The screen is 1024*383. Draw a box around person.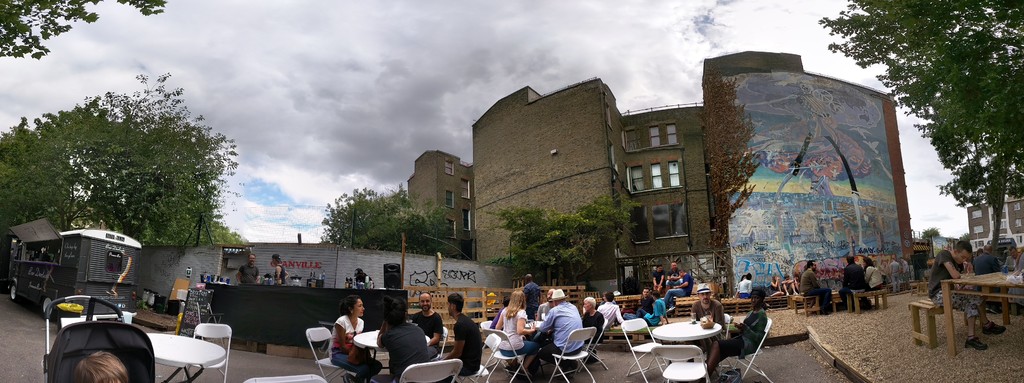
<box>689,274,723,367</box>.
